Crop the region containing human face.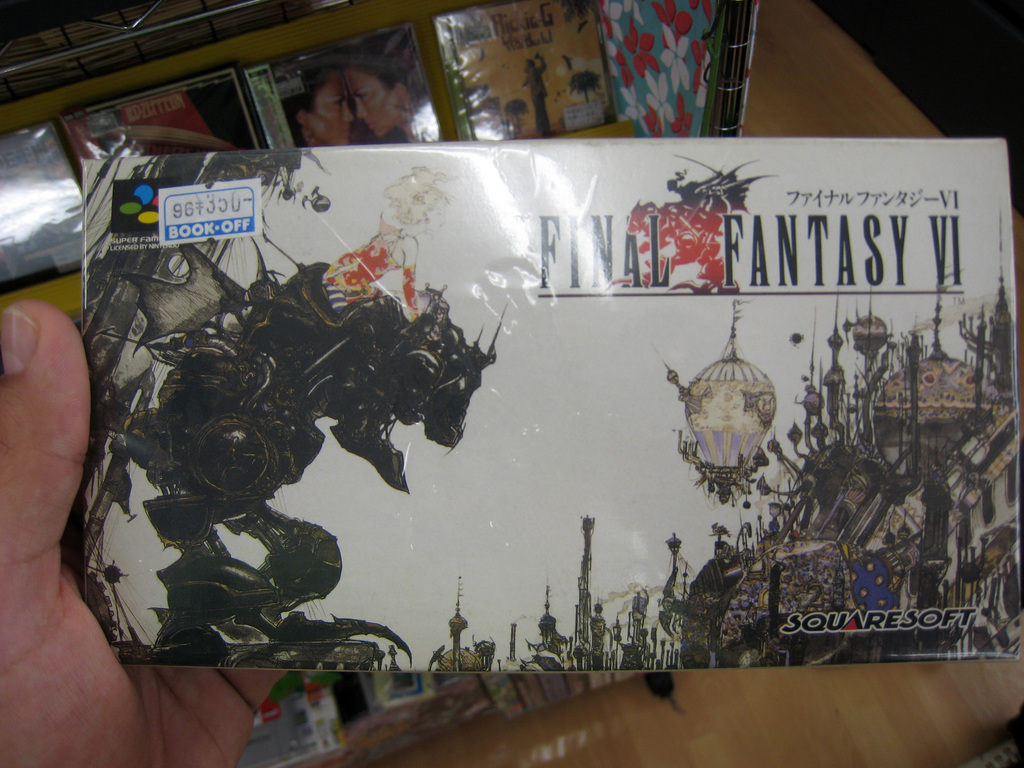
Crop region: bbox=(309, 85, 351, 149).
